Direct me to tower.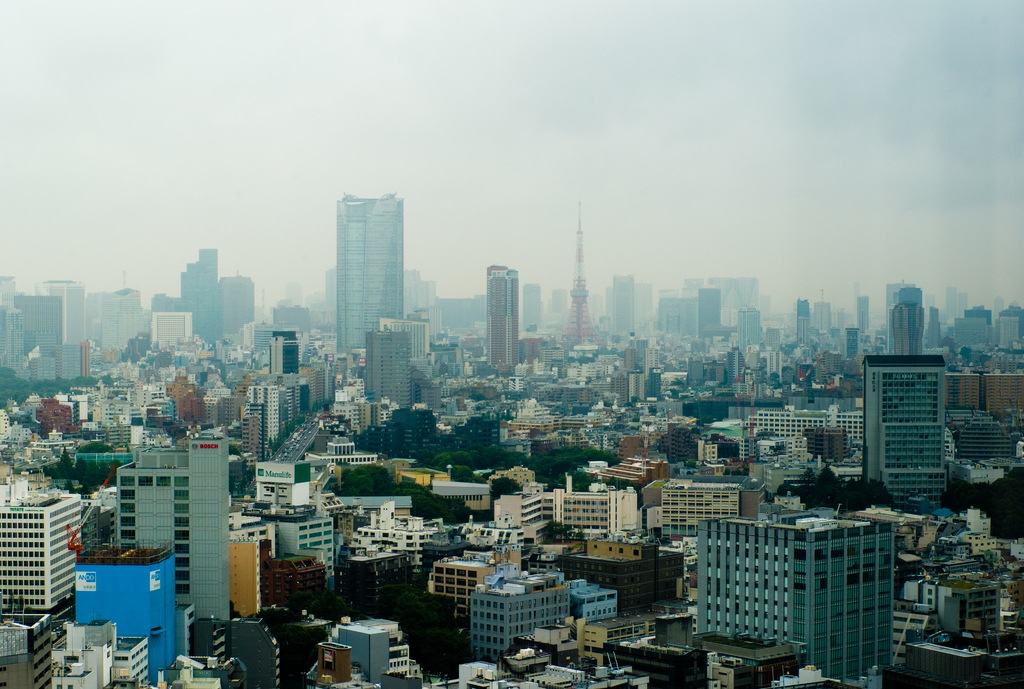
Direction: 855:293:872:344.
